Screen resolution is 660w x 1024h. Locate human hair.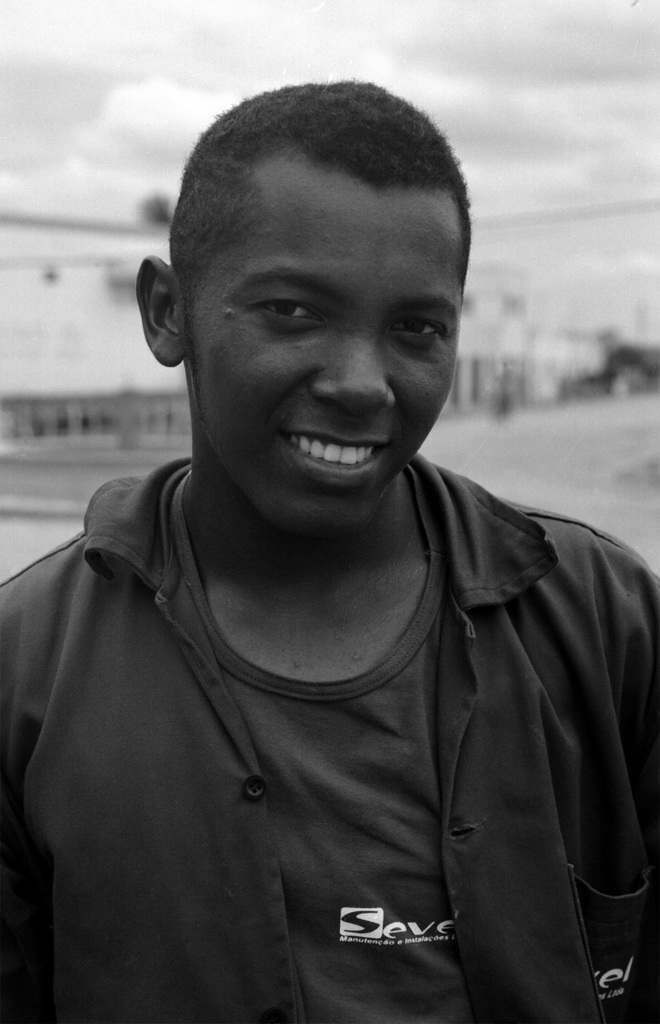
l=147, t=70, r=487, b=524.
